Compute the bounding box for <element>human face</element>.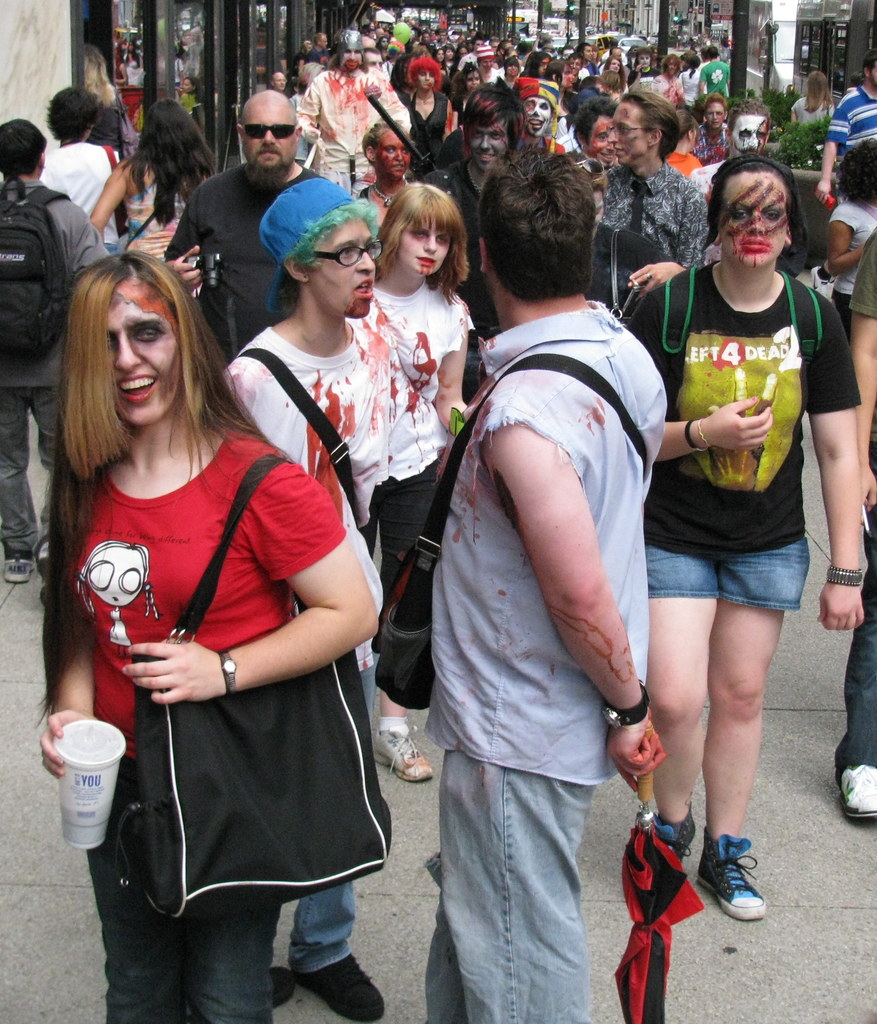
select_region(245, 102, 296, 173).
